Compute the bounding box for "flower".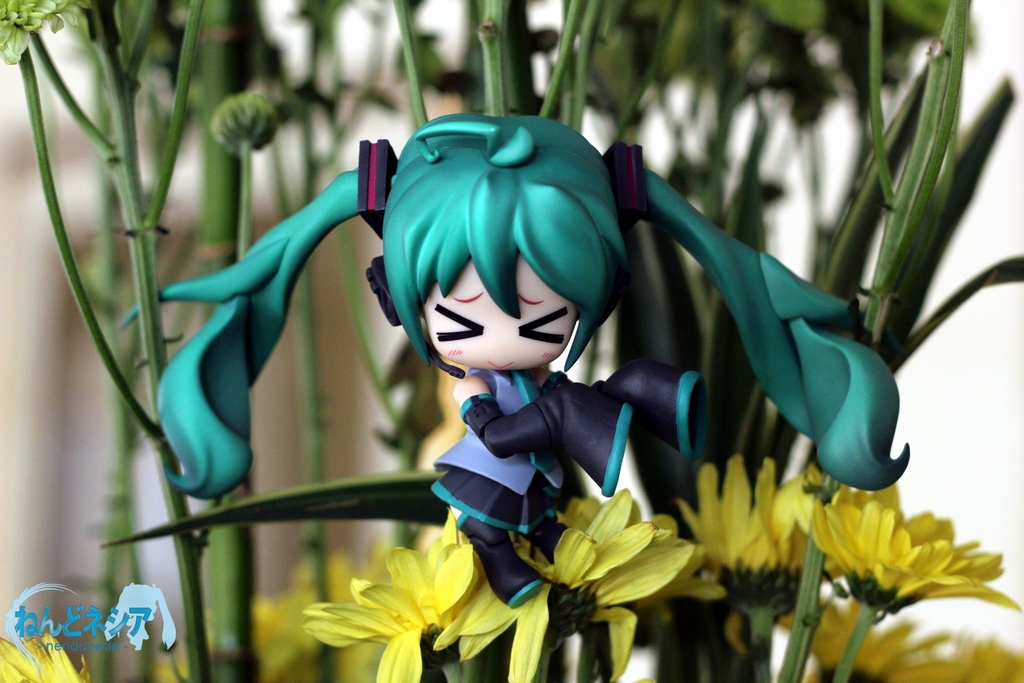
(left=452, top=493, right=728, bottom=682).
